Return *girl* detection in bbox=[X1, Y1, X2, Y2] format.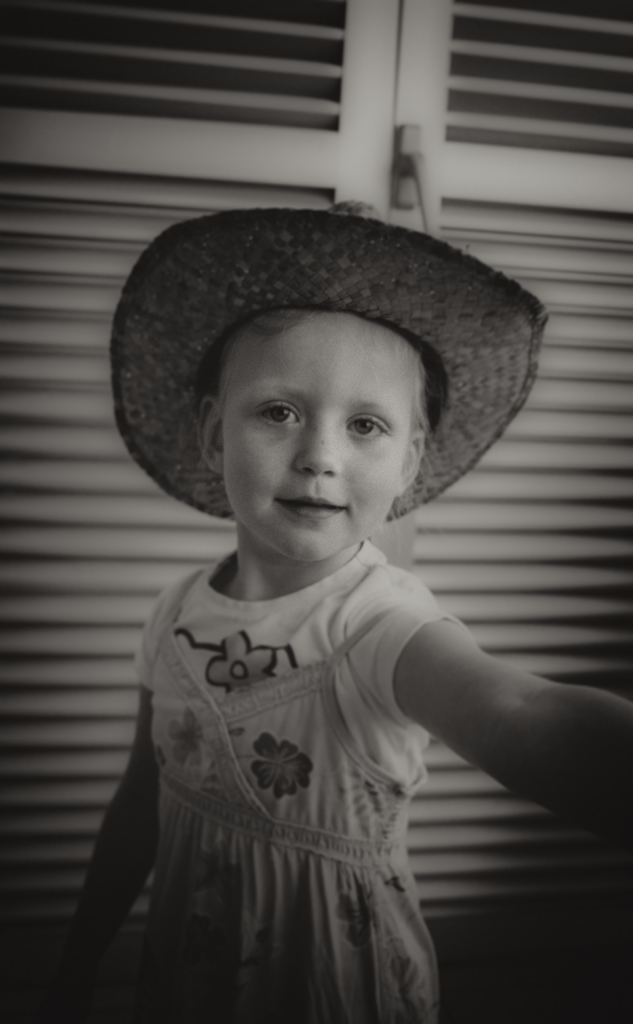
bbox=[57, 202, 632, 1023].
